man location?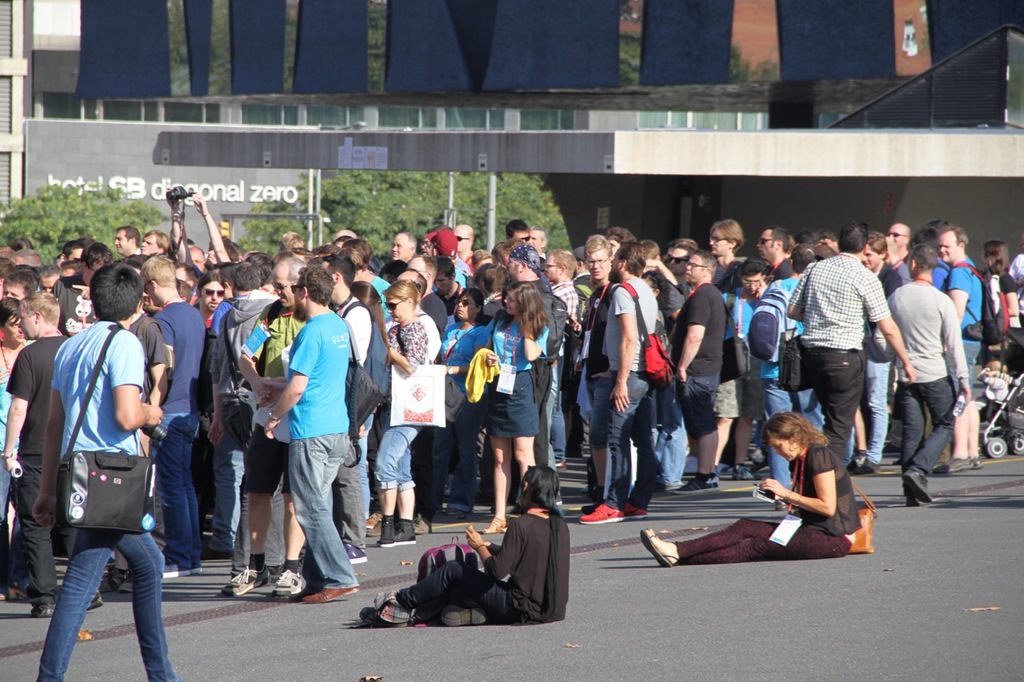
<bbox>316, 249, 374, 562</bbox>
